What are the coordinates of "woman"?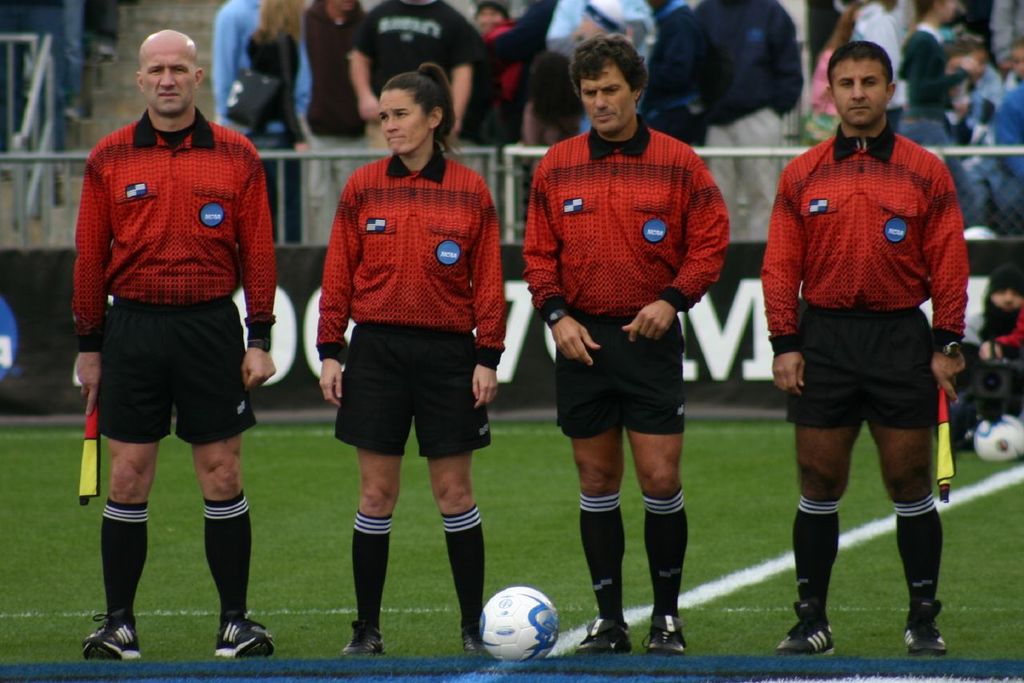
x1=293 y1=84 x2=511 y2=646.
